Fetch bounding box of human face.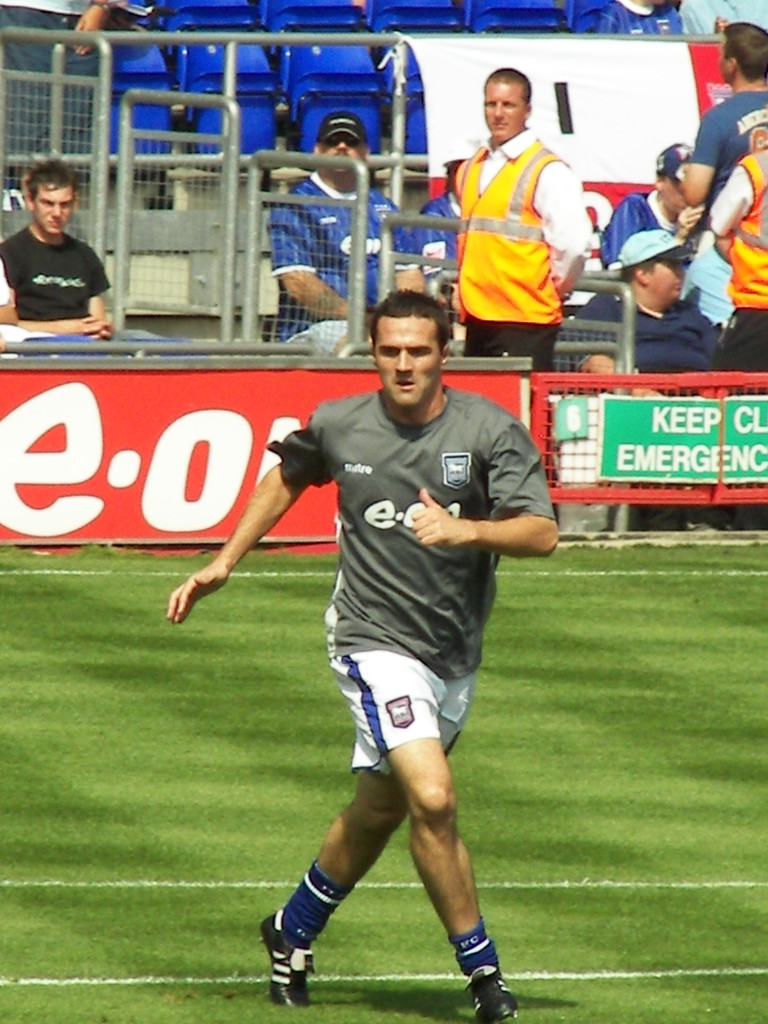
Bbox: (left=32, top=189, right=72, bottom=234).
